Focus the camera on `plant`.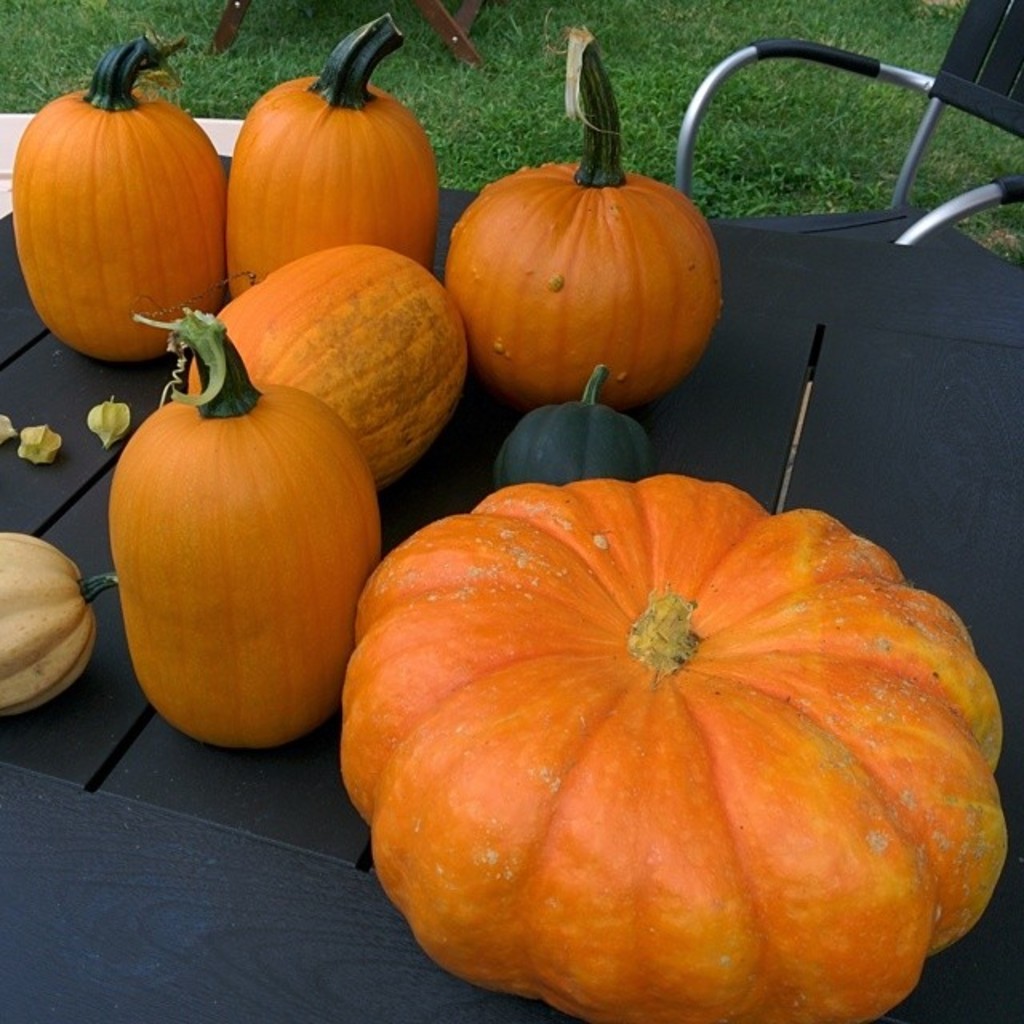
Focus region: <bbox>0, 0, 1022, 253</bbox>.
